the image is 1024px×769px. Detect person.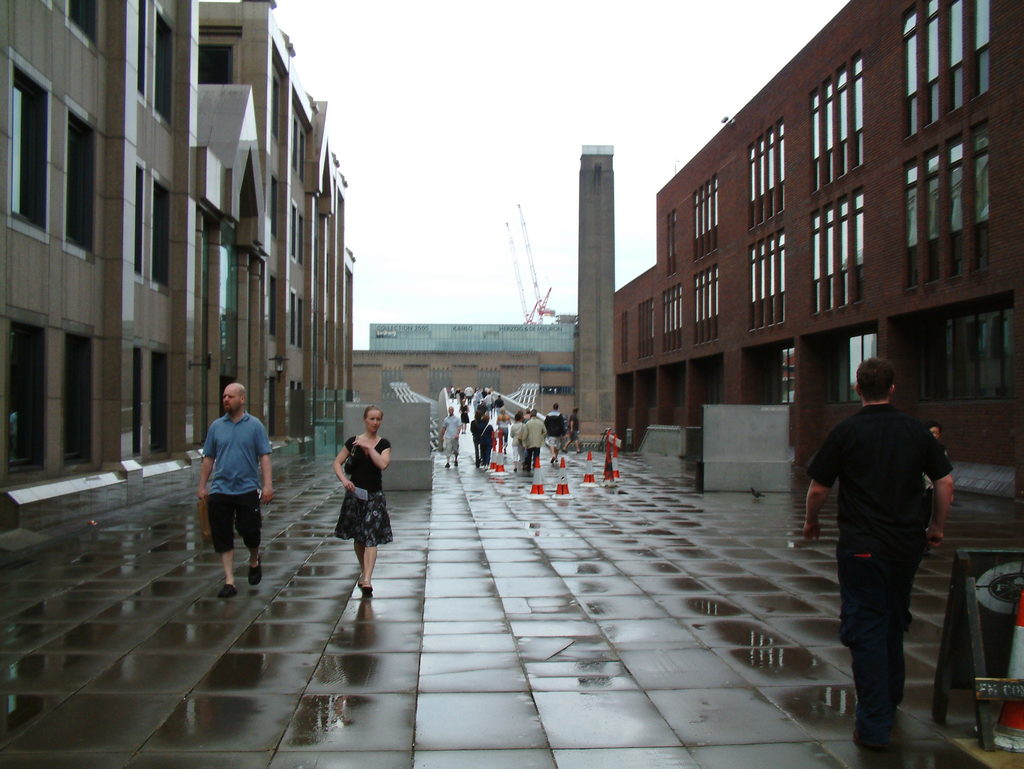
Detection: bbox=[542, 401, 566, 462].
